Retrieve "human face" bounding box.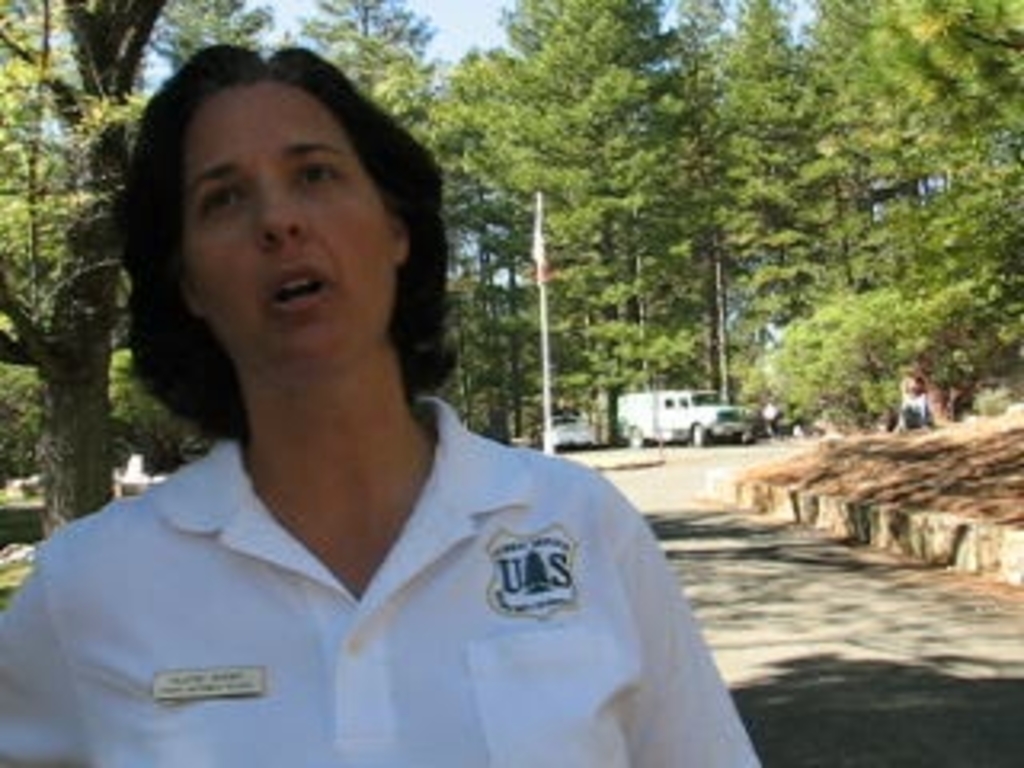
Bounding box: <box>186,77,381,358</box>.
